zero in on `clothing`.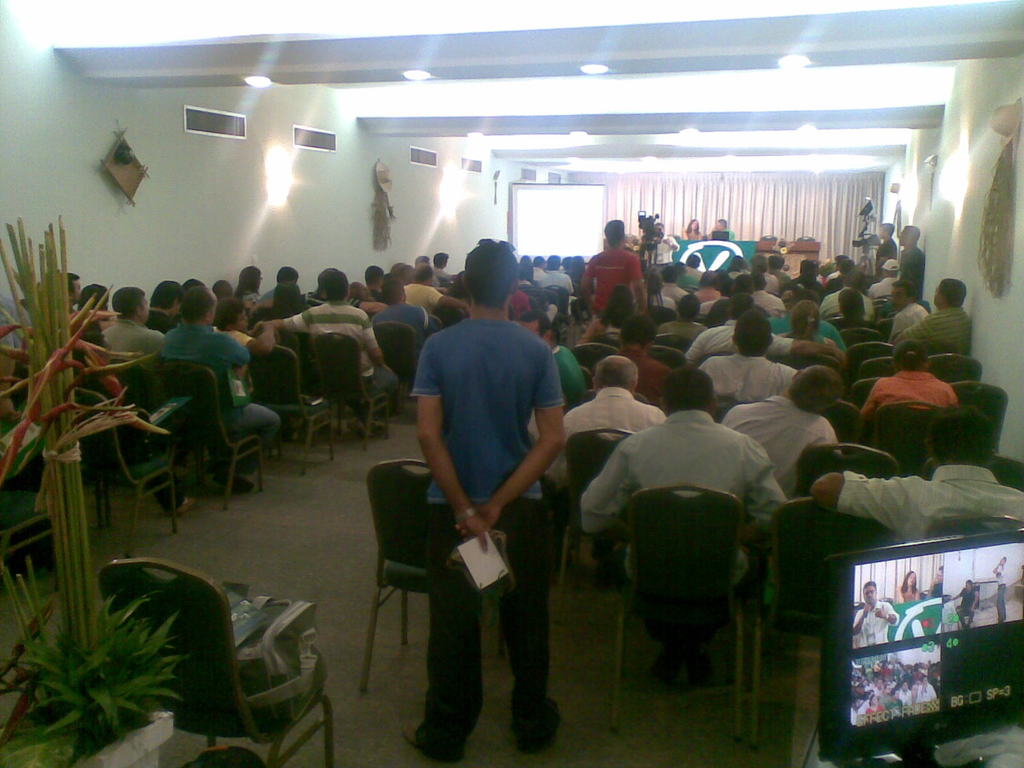
Zeroed in: (876,237,900,264).
